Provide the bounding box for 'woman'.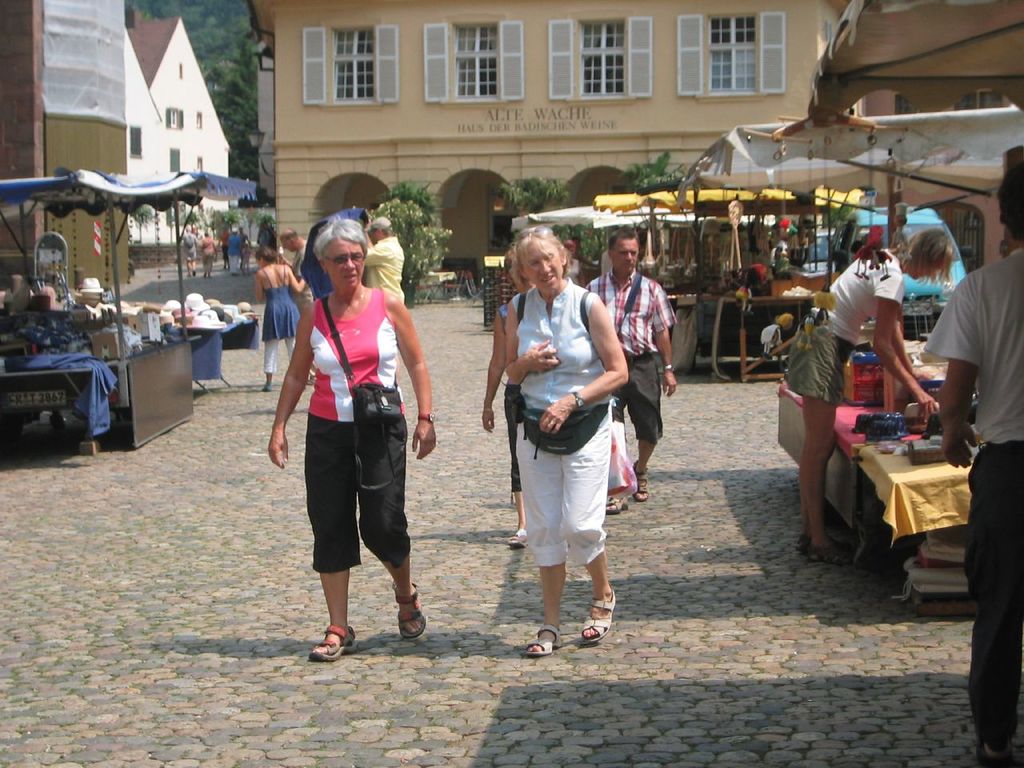
Rect(570, 230, 583, 286).
